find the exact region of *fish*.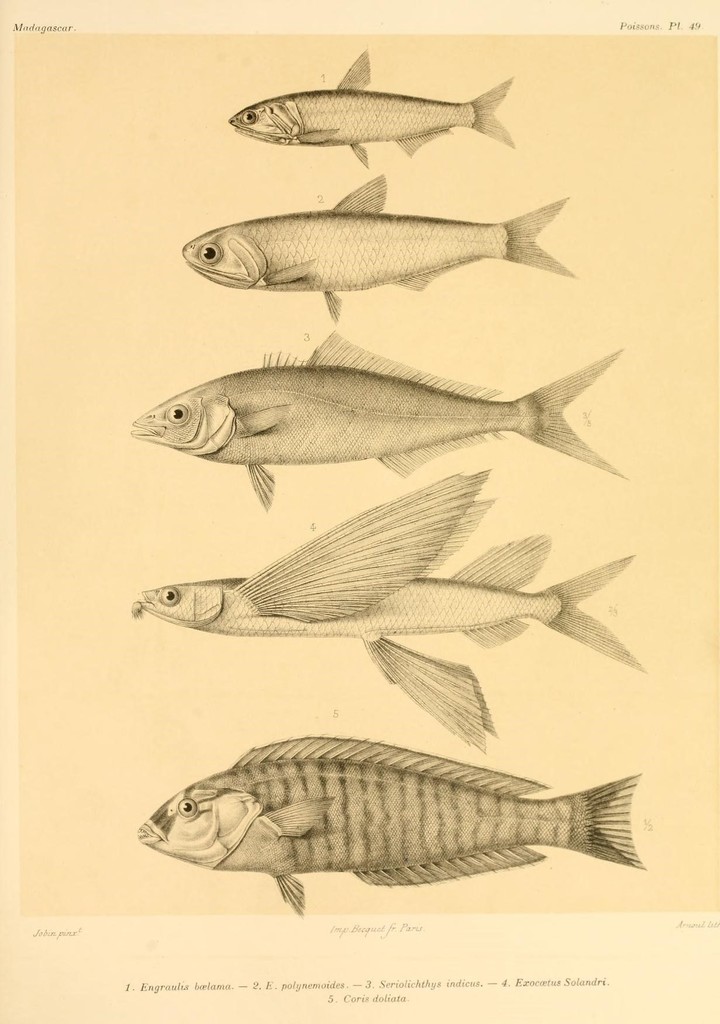
Exact region: locate(176, 177, 573, 324).
